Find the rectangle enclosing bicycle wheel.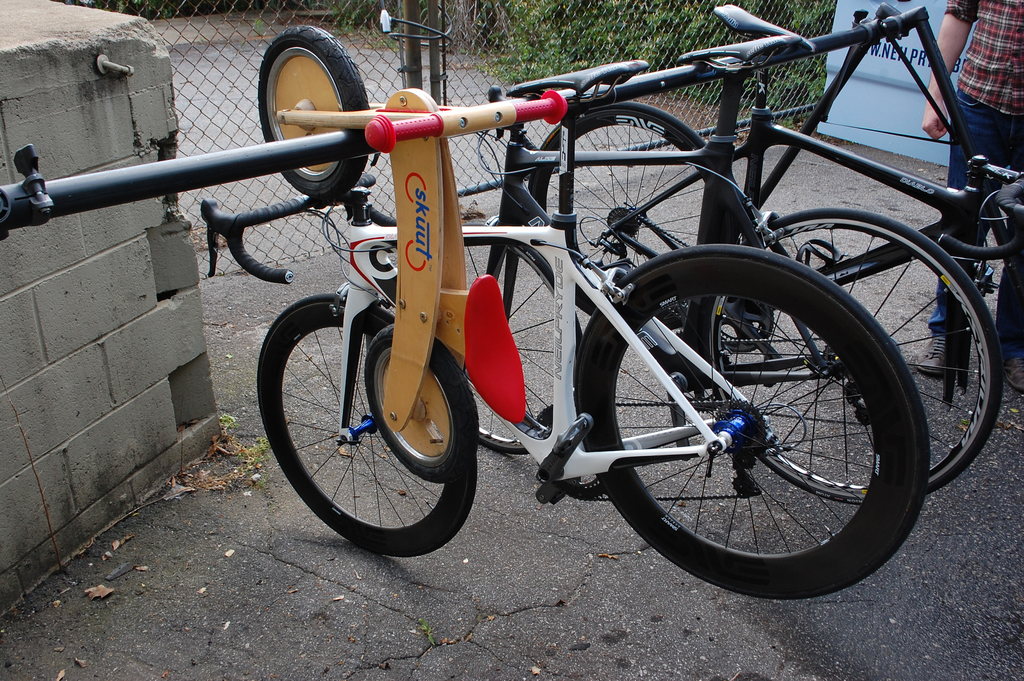
box=[260, 296, 483, 562].
